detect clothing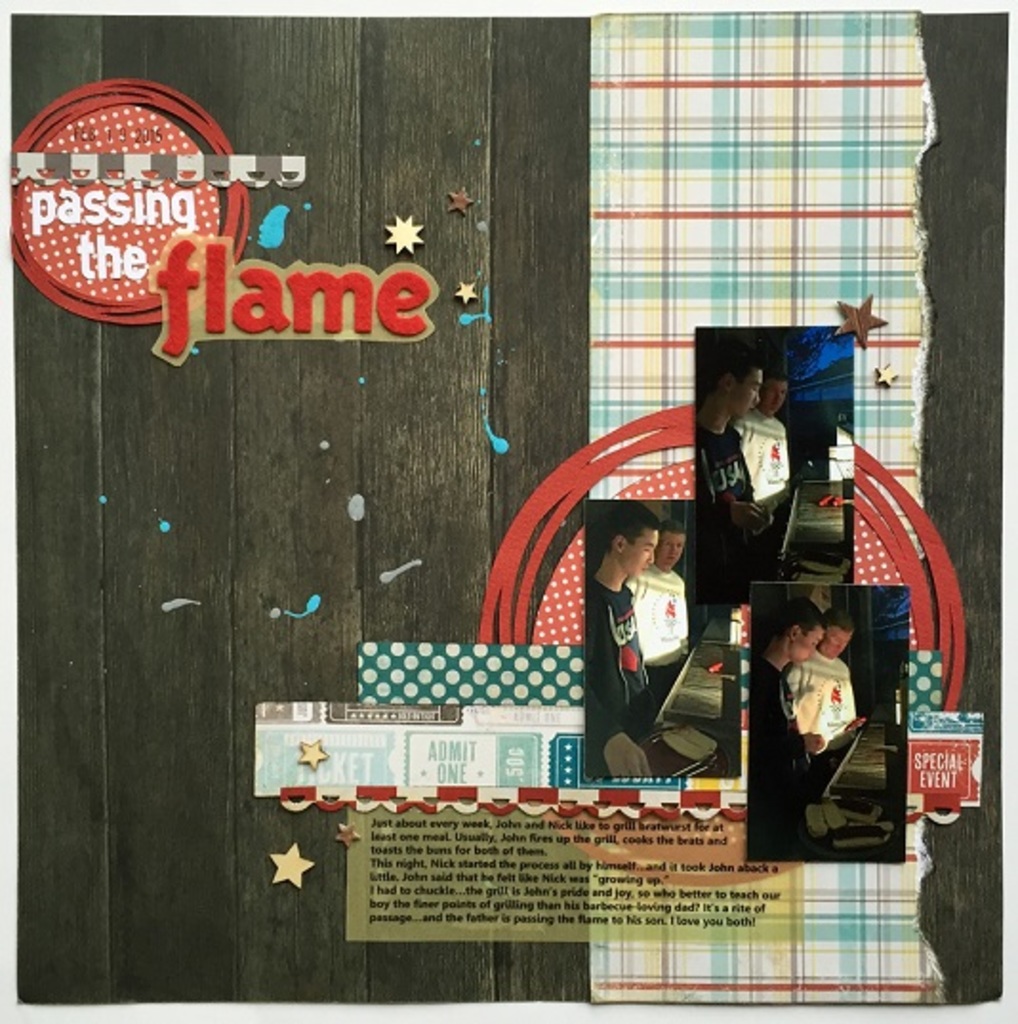
detection(583, 576, 654, 776)
